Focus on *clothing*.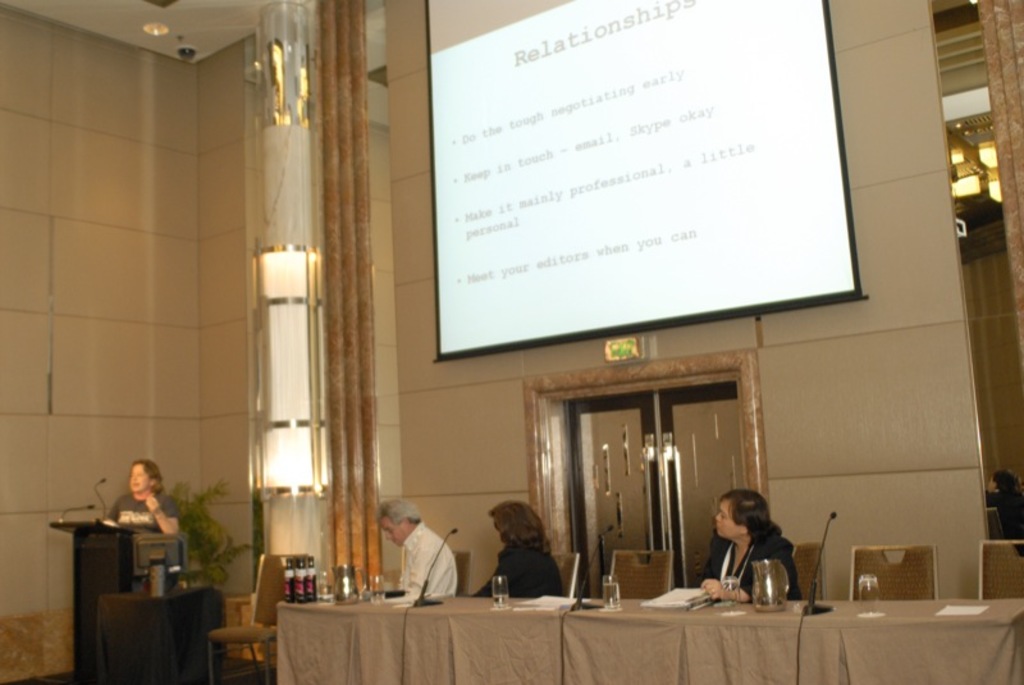
Focused at (x1=694, y1=517, x2=800, y2=599).
